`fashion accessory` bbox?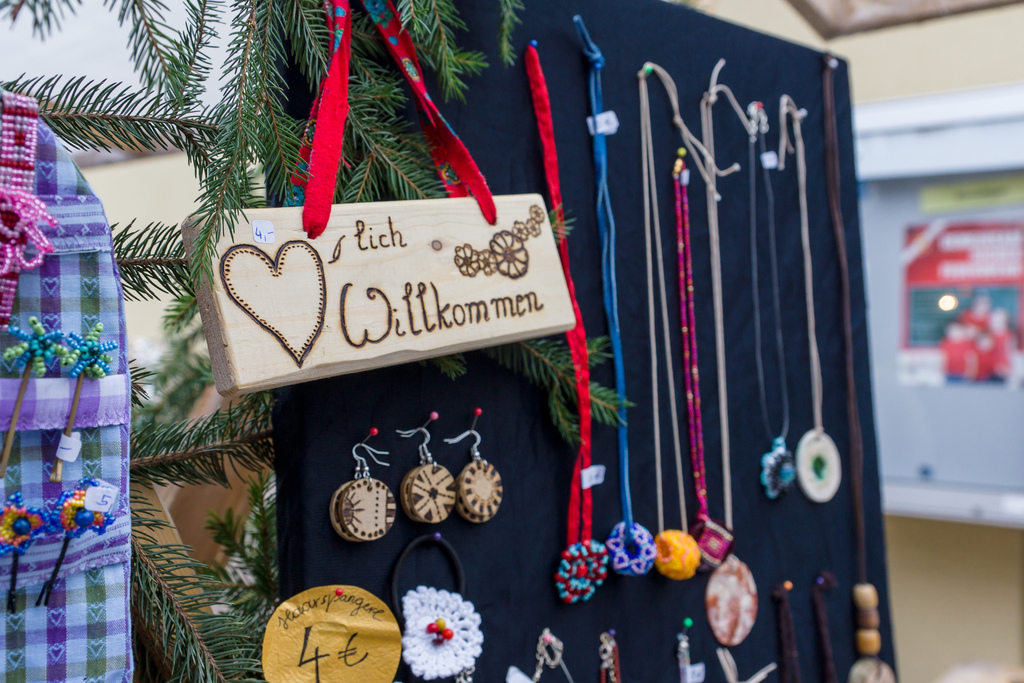
<region>330, 445, 389, 541</region>
